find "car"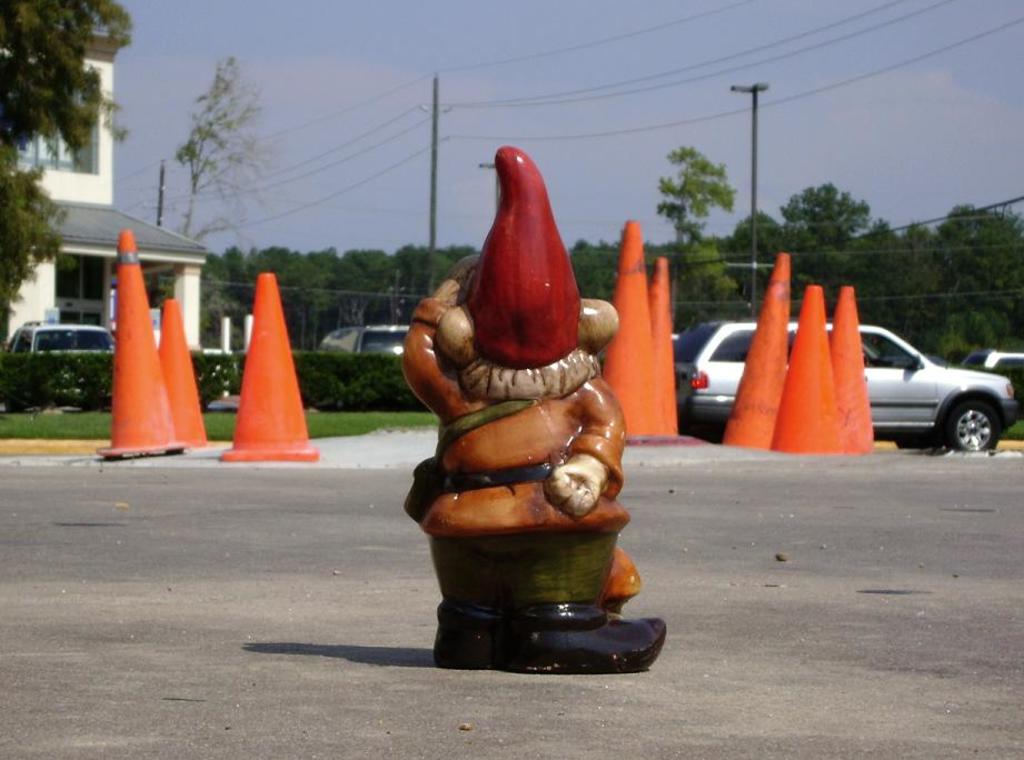
Rect(676, 320, 1020, 452)
